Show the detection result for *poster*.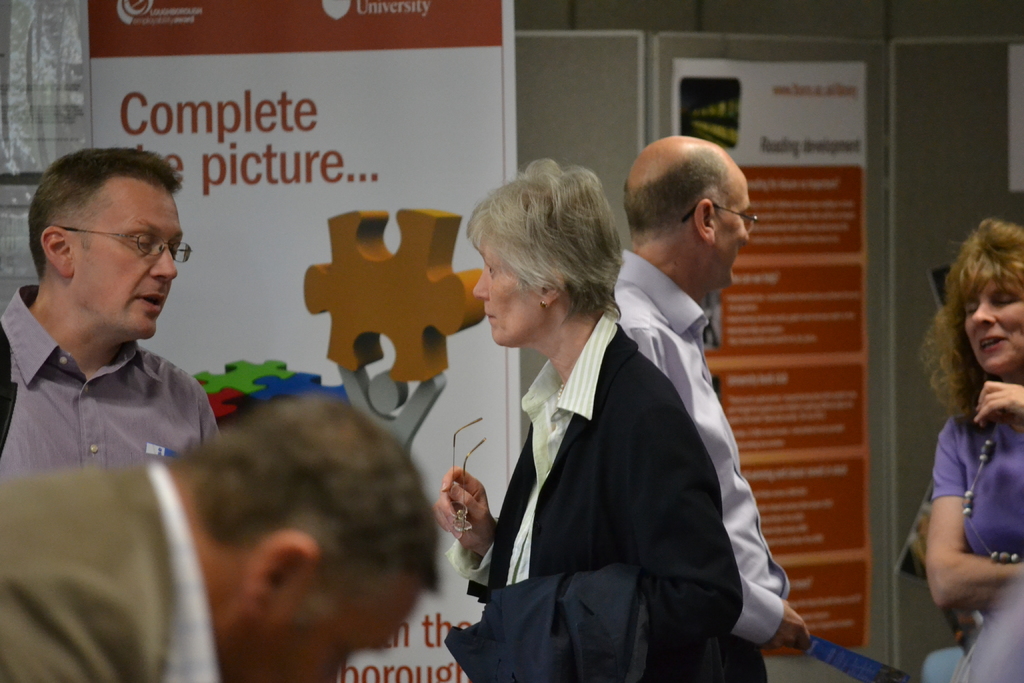
region(674, 61, 863, 657).
